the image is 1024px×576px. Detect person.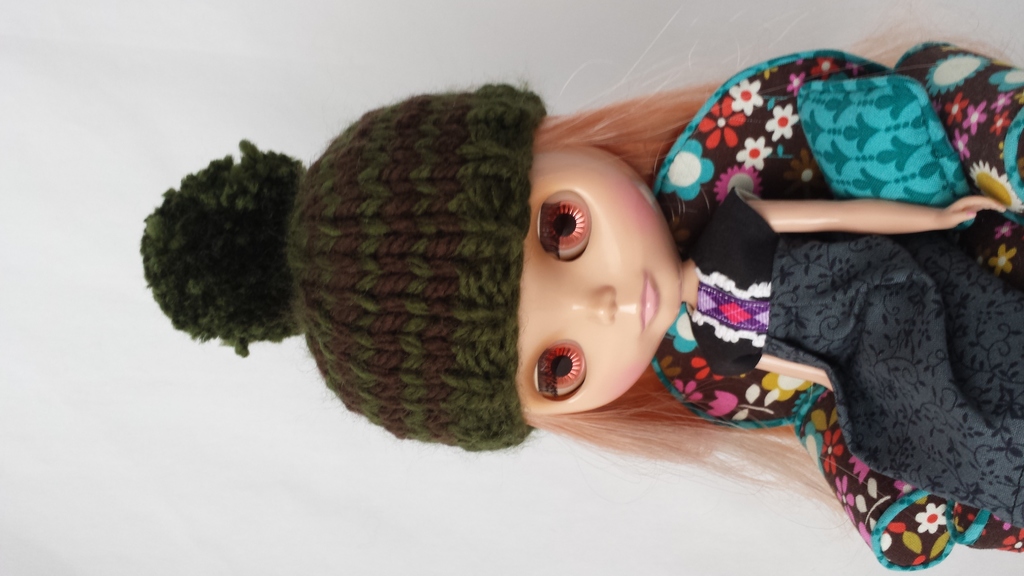
Detection: bbox=(233, 45, 980, 536).
